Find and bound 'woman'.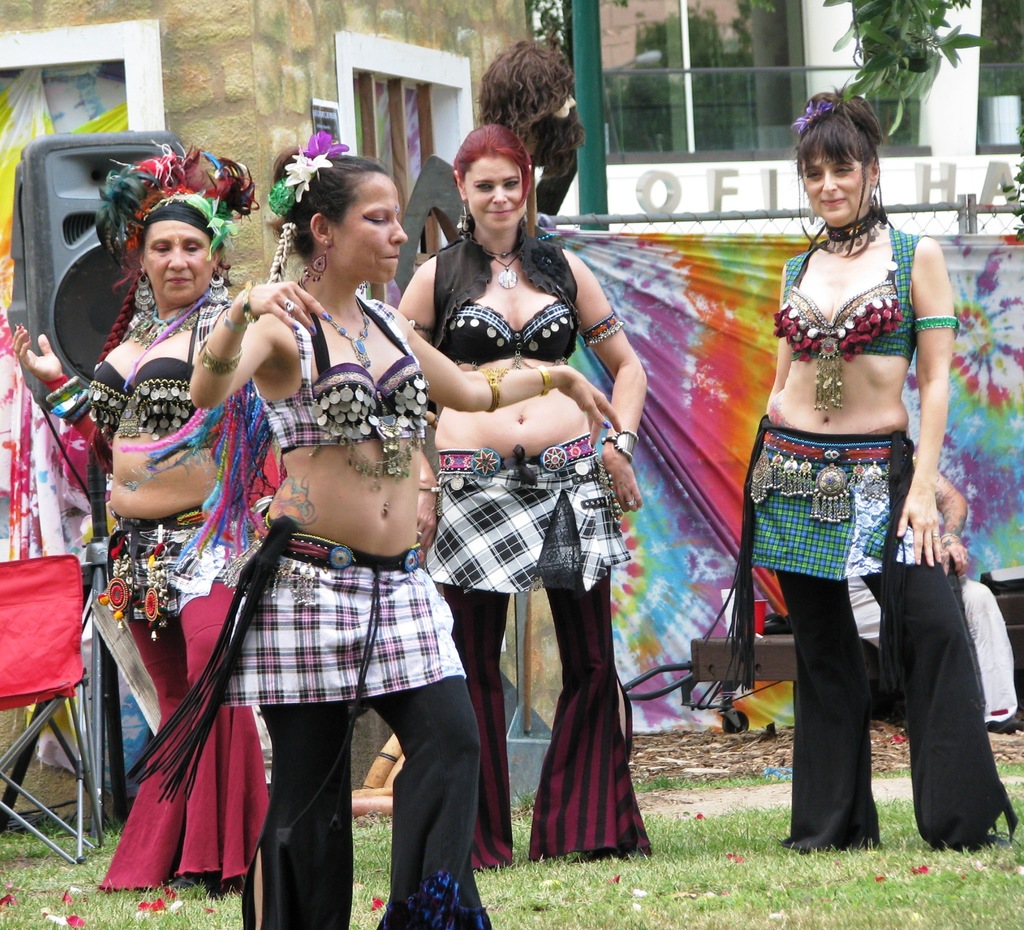
Bound: [14,140,285,890].
